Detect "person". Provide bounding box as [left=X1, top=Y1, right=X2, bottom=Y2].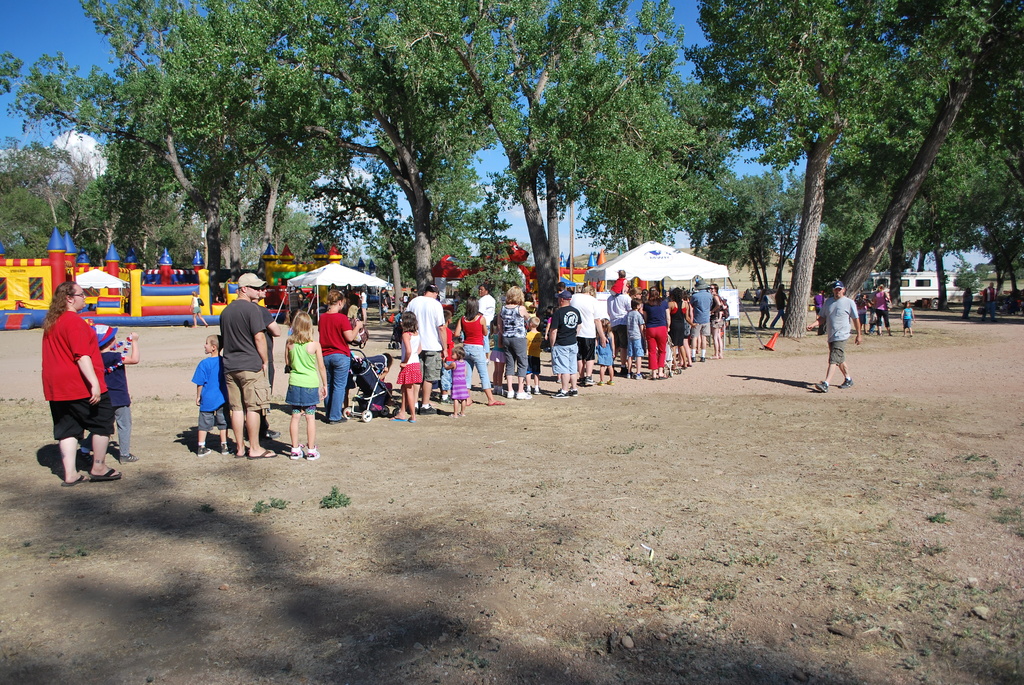
[left=962, top=286, right=970, bottom=319].
